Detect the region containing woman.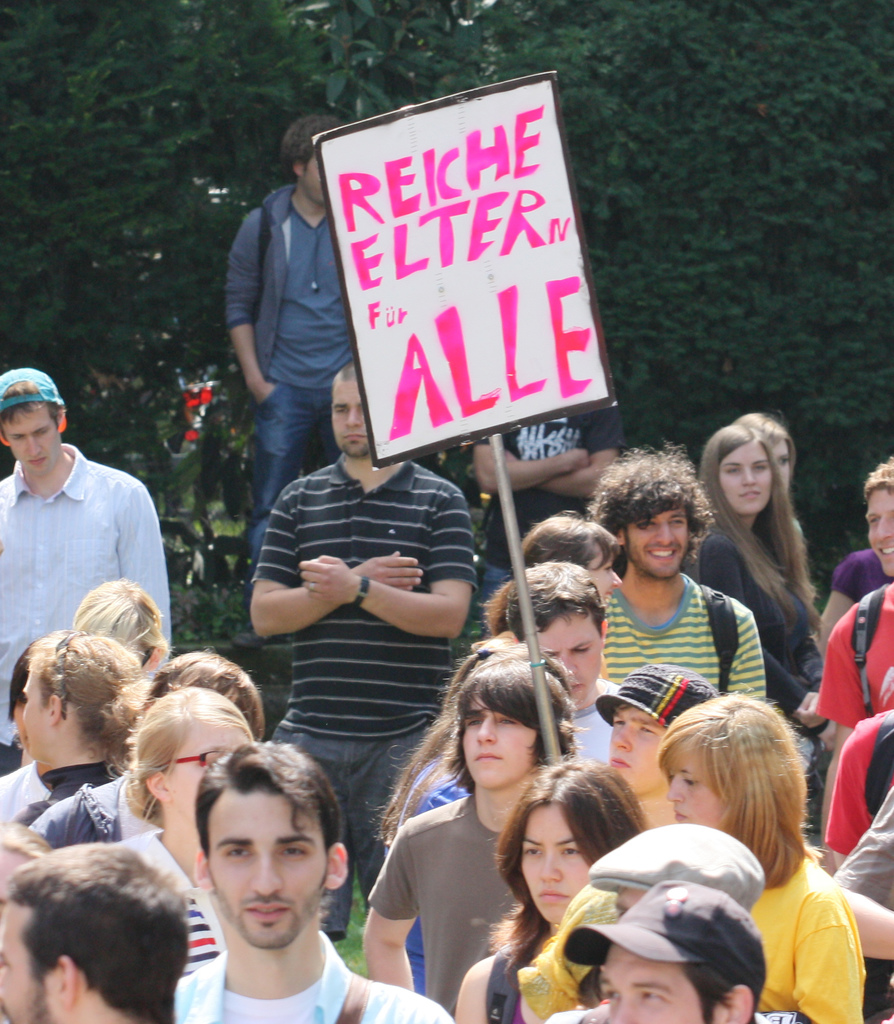
bbox=[658, 691, 868, 1023].
